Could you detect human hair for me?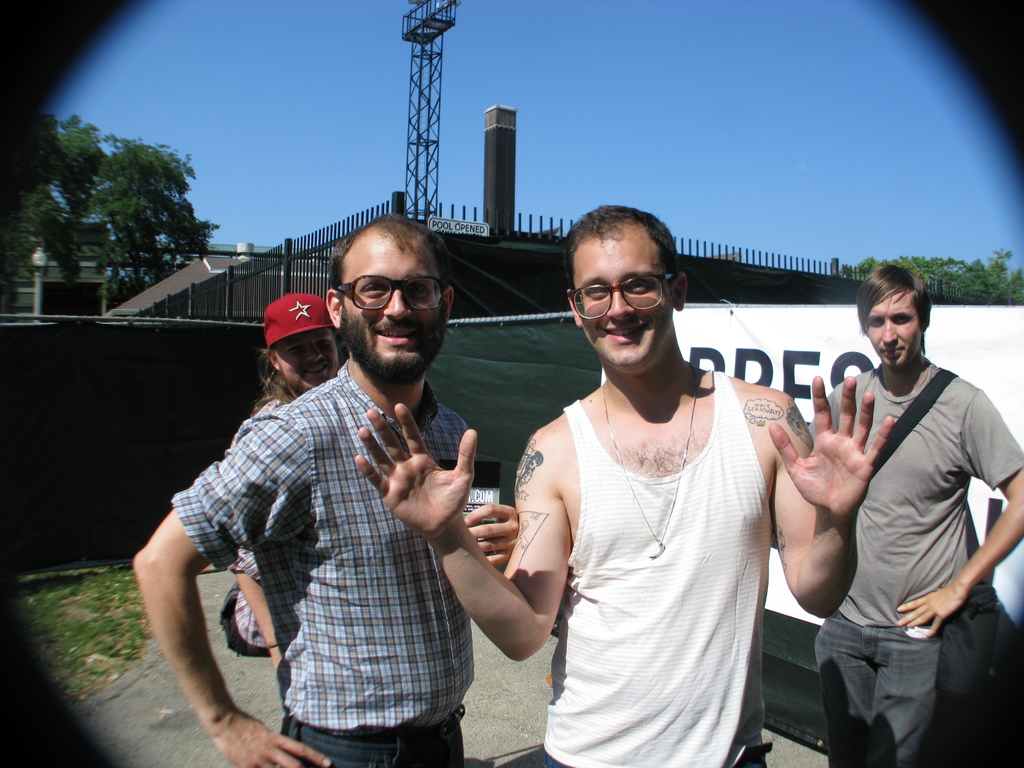
Detection result: box=[253, 327, 350, 410].
